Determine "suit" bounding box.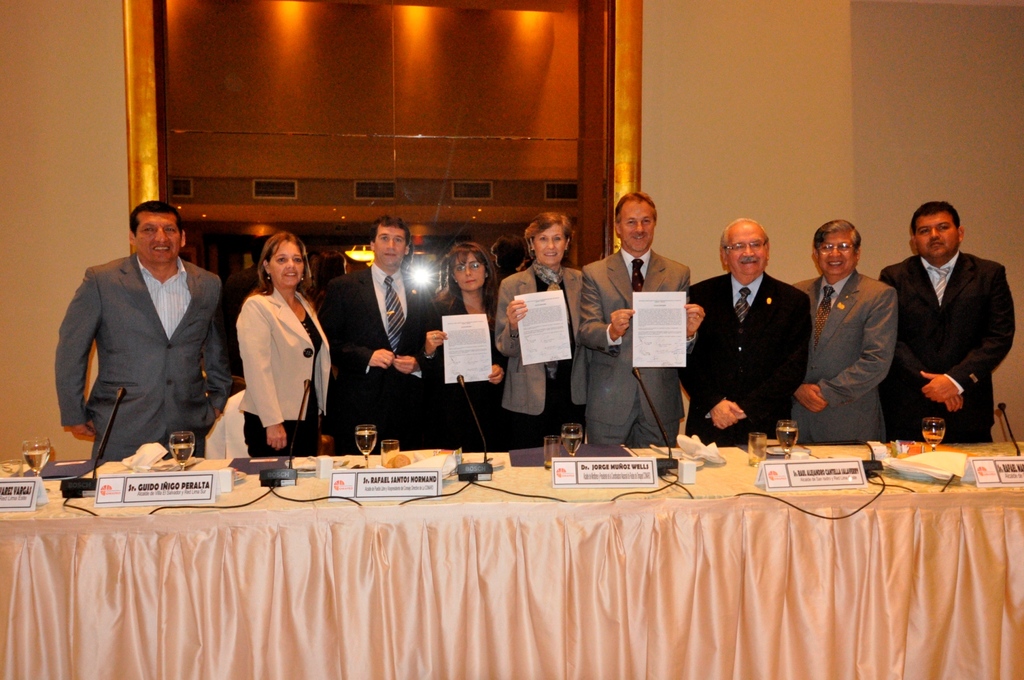
Determined: select_region(573, 238, 698, 449).
